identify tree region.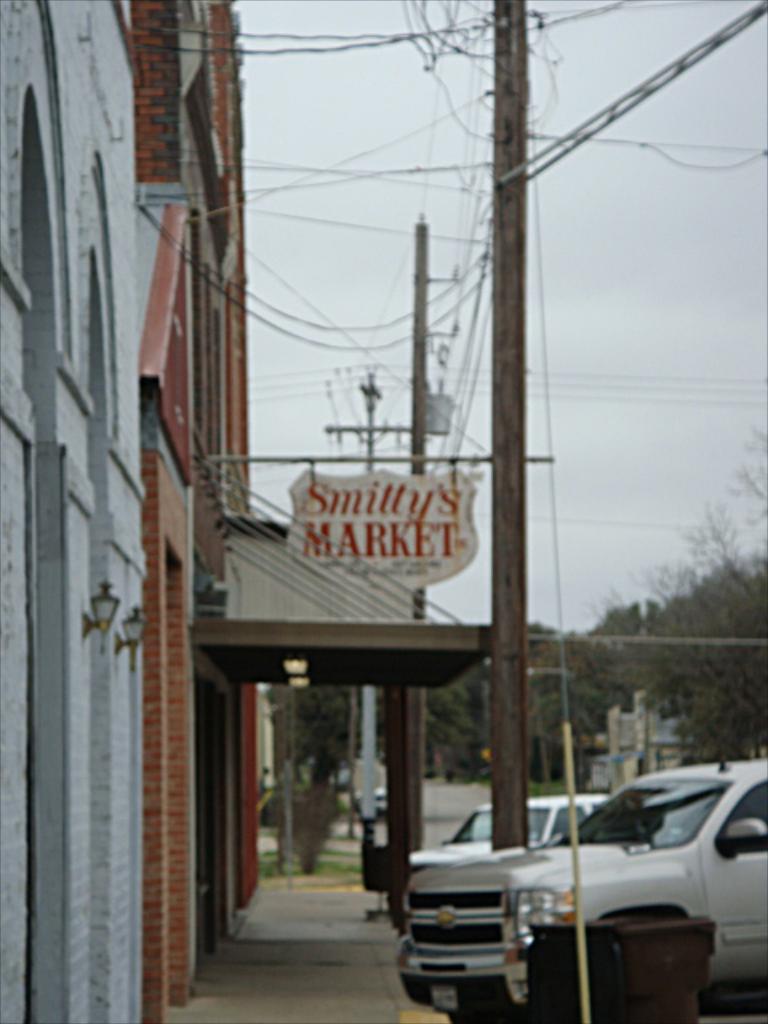
Region: crop(629, 435, 766, 754).
